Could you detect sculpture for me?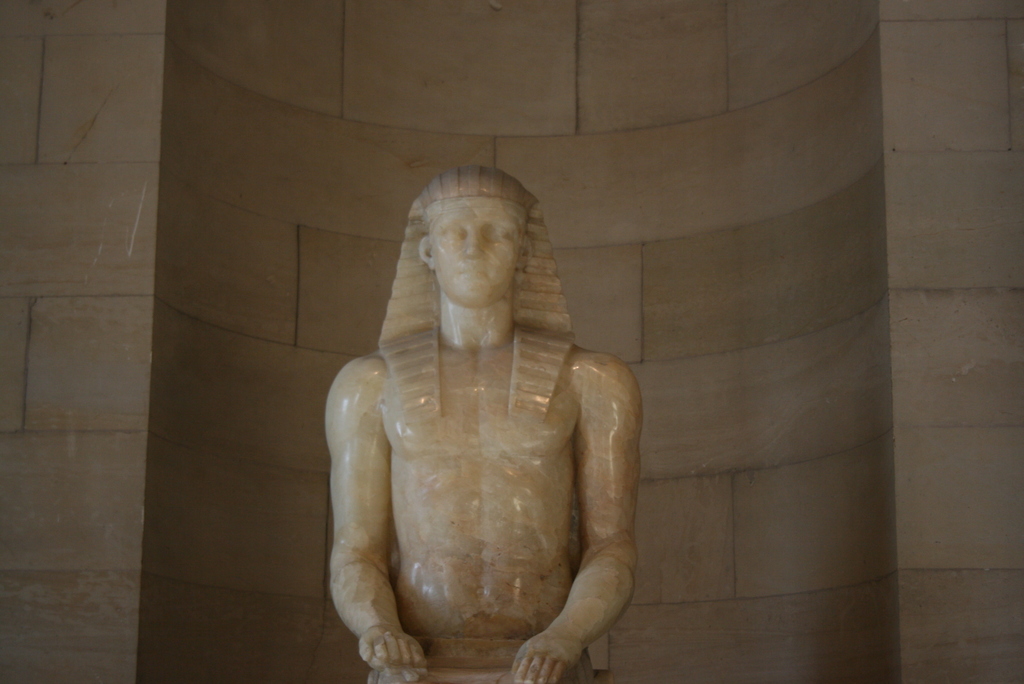
Detection result: <region>323, 162, 650, 683</region>.
